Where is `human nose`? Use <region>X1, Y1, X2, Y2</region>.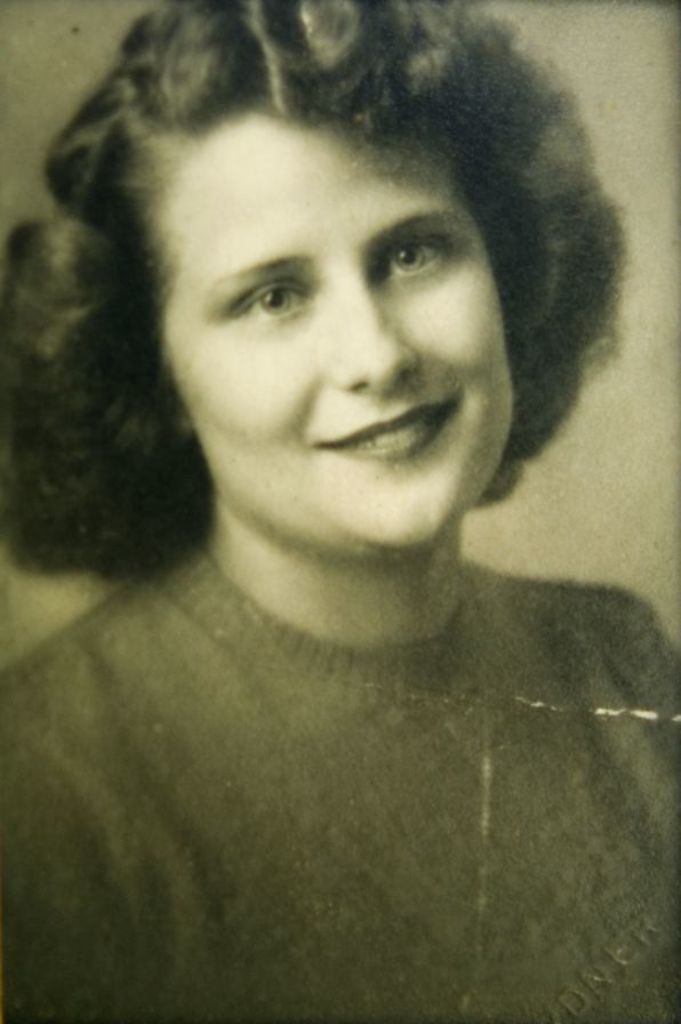
<region>321, 277, 423, 394</region>.
